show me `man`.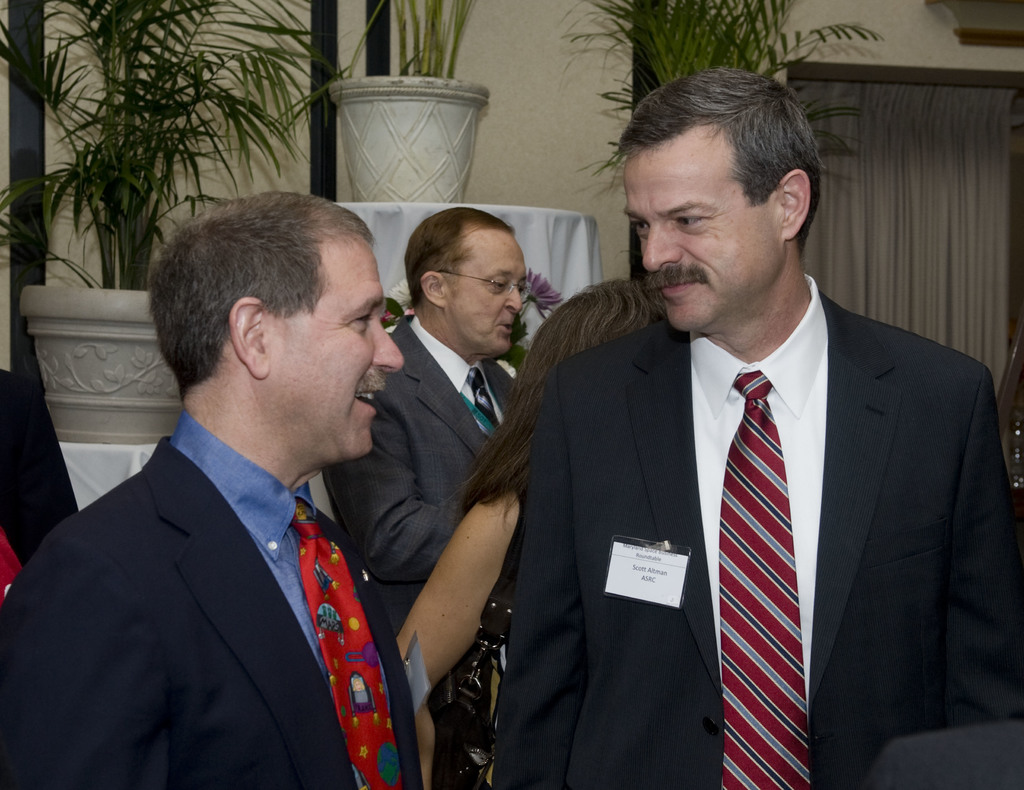
`man` is here: bbox=[26, 191, 477, 786].
